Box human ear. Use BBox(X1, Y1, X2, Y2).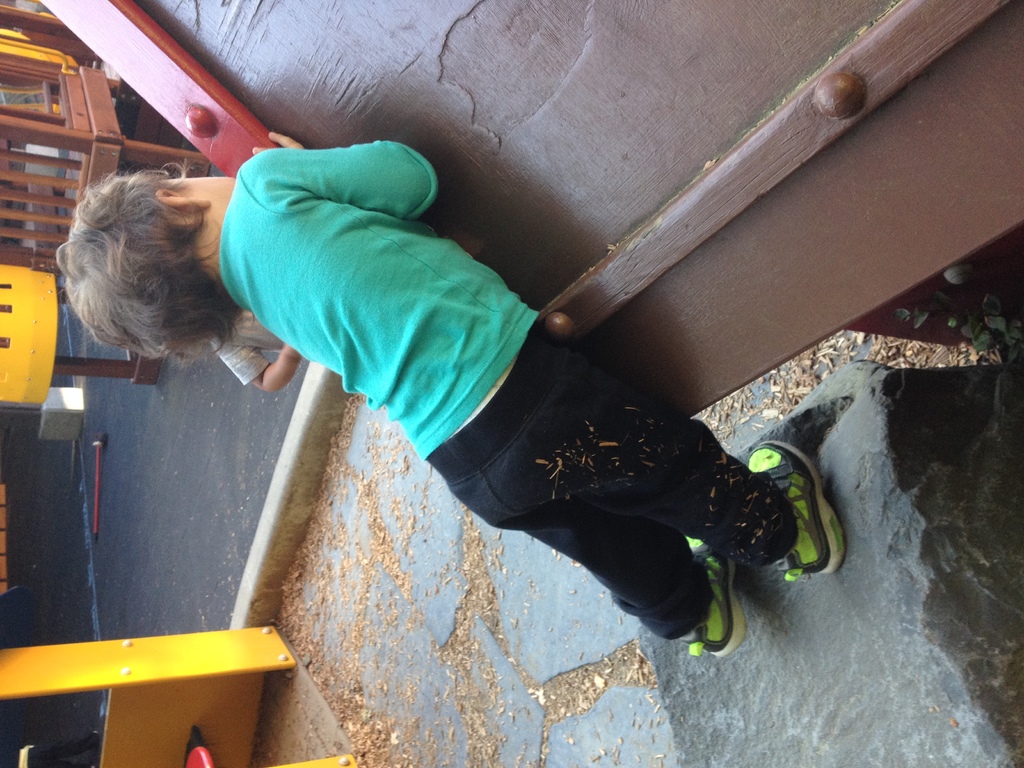
BBox(157, 193, 207, 209).
